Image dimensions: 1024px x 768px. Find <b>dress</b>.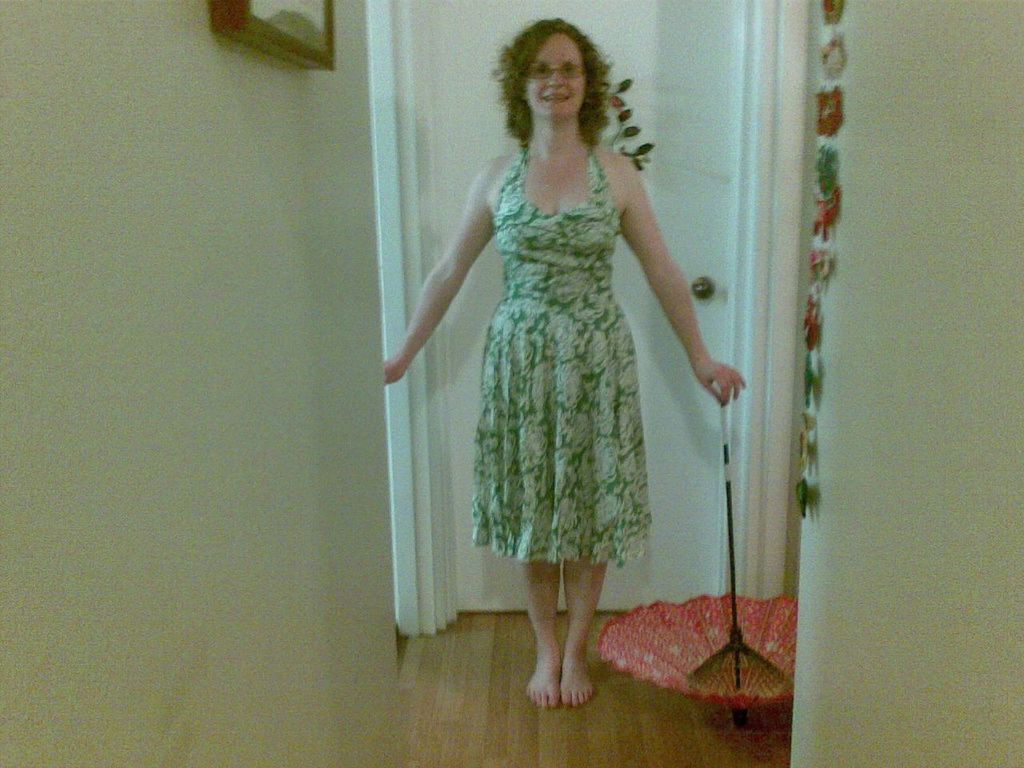
bbox=(472, 131, 650, 570).
